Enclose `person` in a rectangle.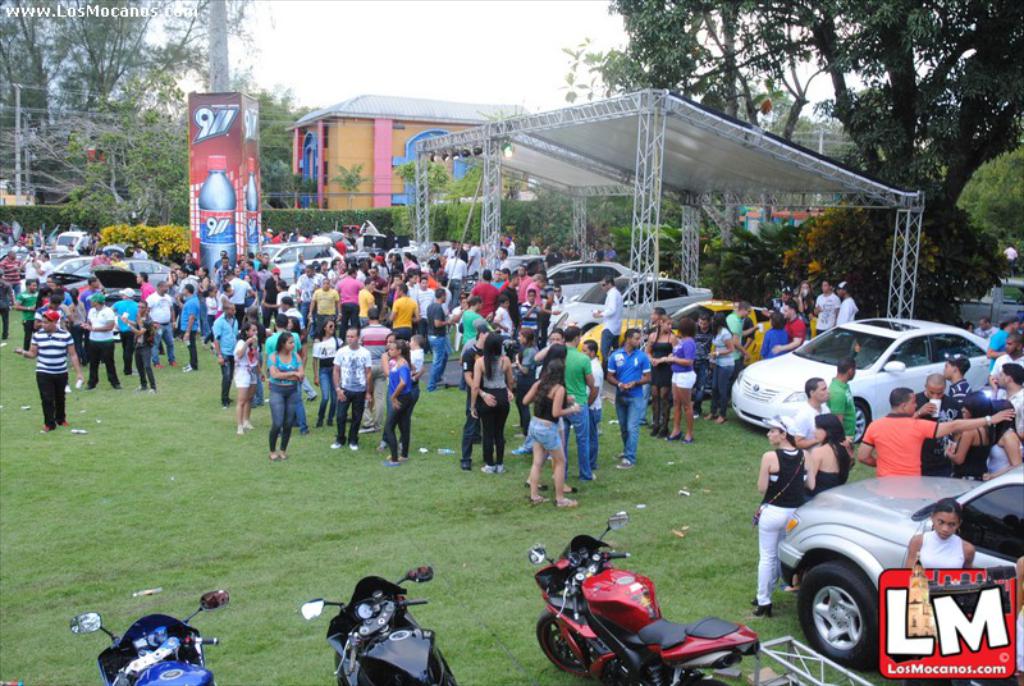
select_region(225, 320, 264, 434).
